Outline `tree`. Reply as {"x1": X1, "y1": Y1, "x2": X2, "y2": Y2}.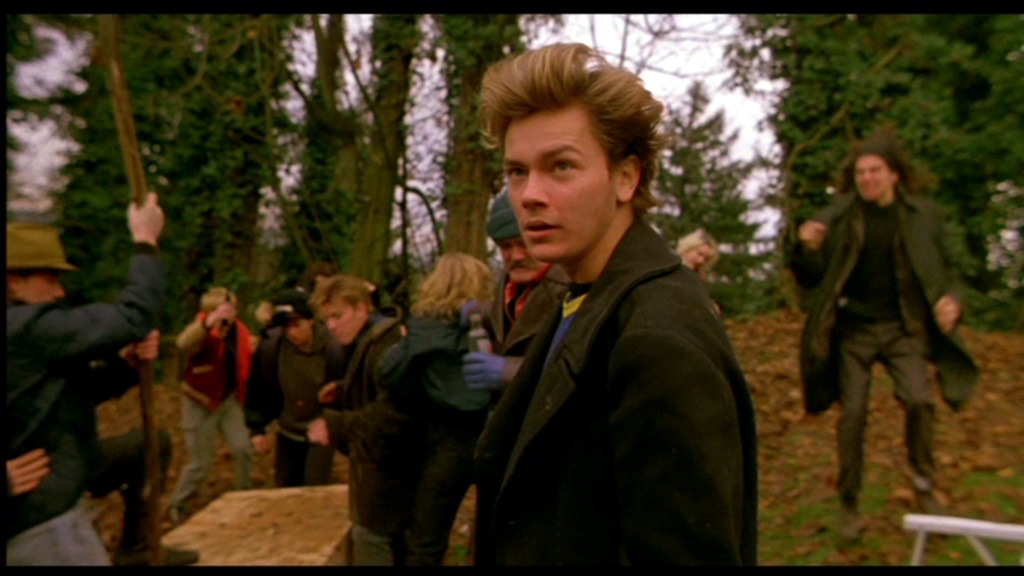
{"x1": 722, "y1": 9, "x2": 1023, "y2": 313}.
